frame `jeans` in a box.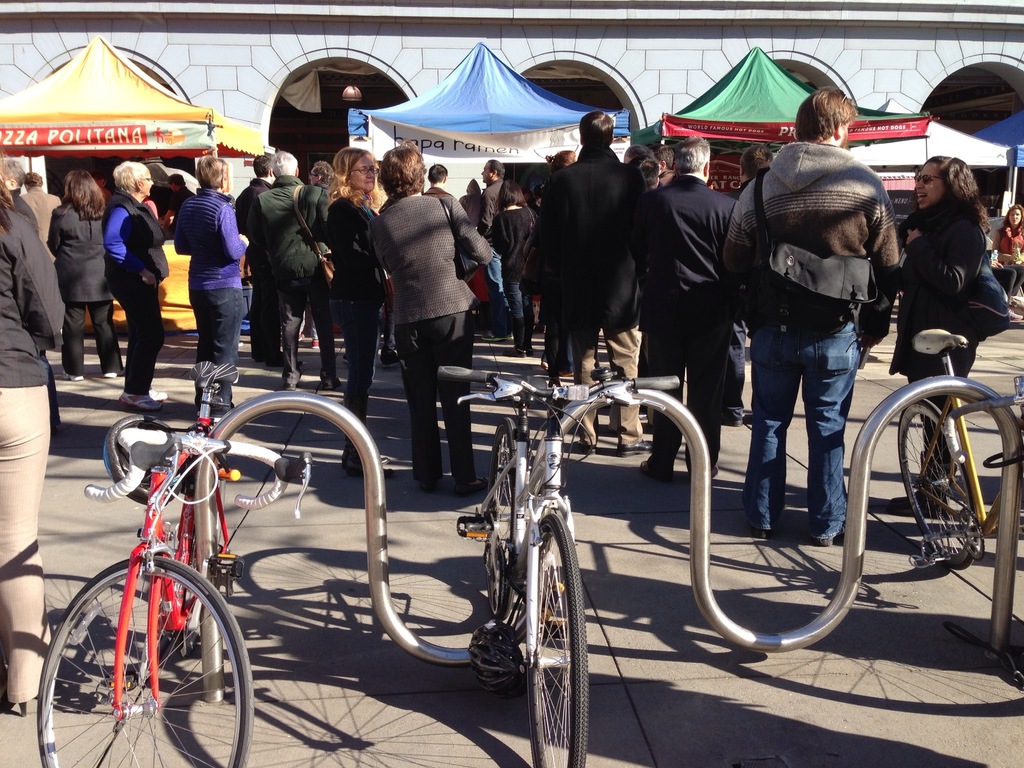
crop(648, 328, 726, 471).
